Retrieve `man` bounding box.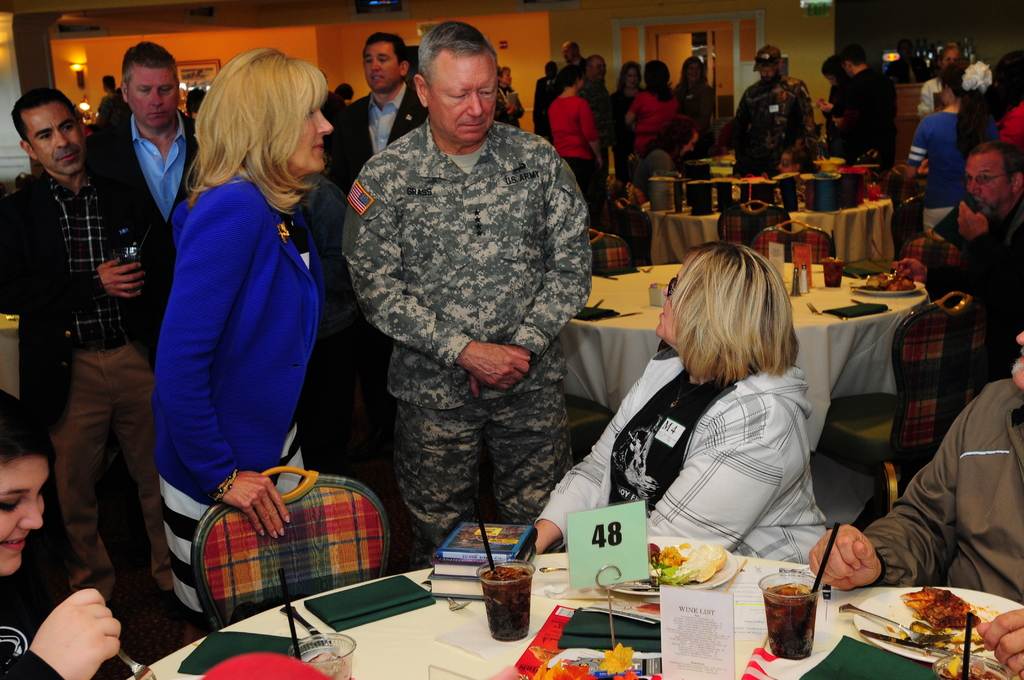
Bounding box: pyautogui.locateOnScreen(534, 60, 561, 153).
